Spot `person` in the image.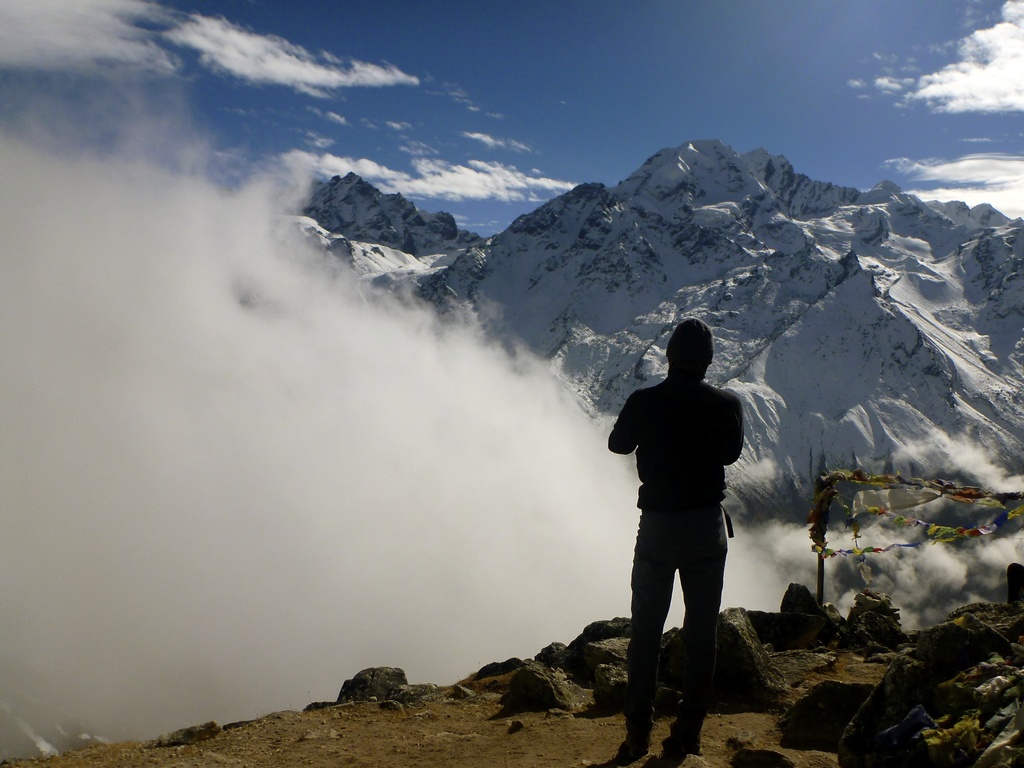
`person` found at pyautogui.locateOnScreen(602, 311, 763, 732).
